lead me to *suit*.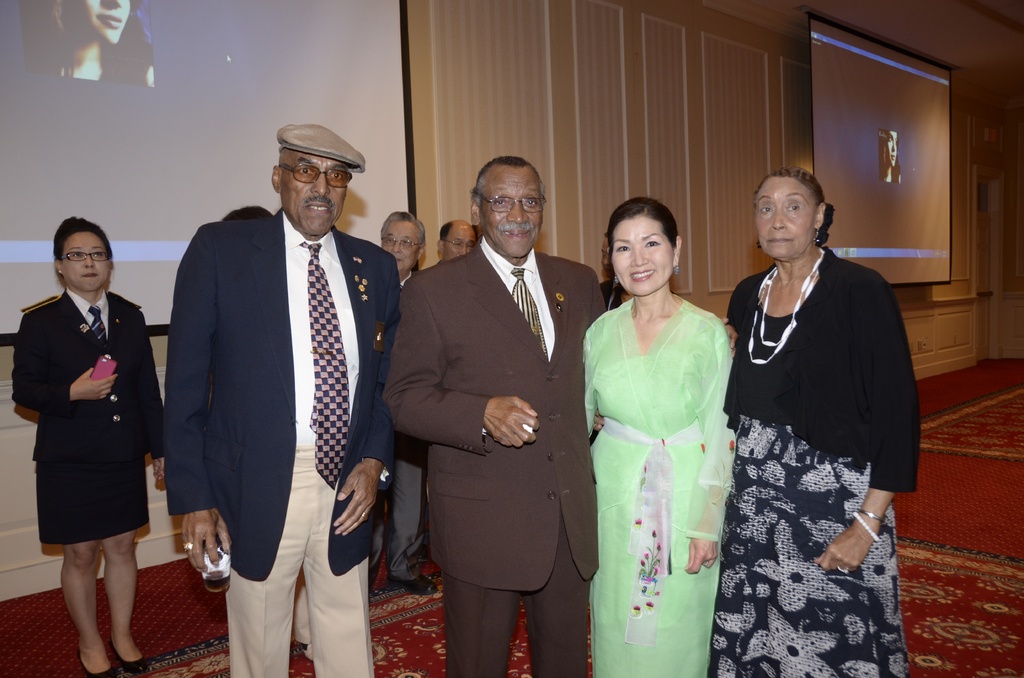
Lead to 401, 133, 595, 665.
